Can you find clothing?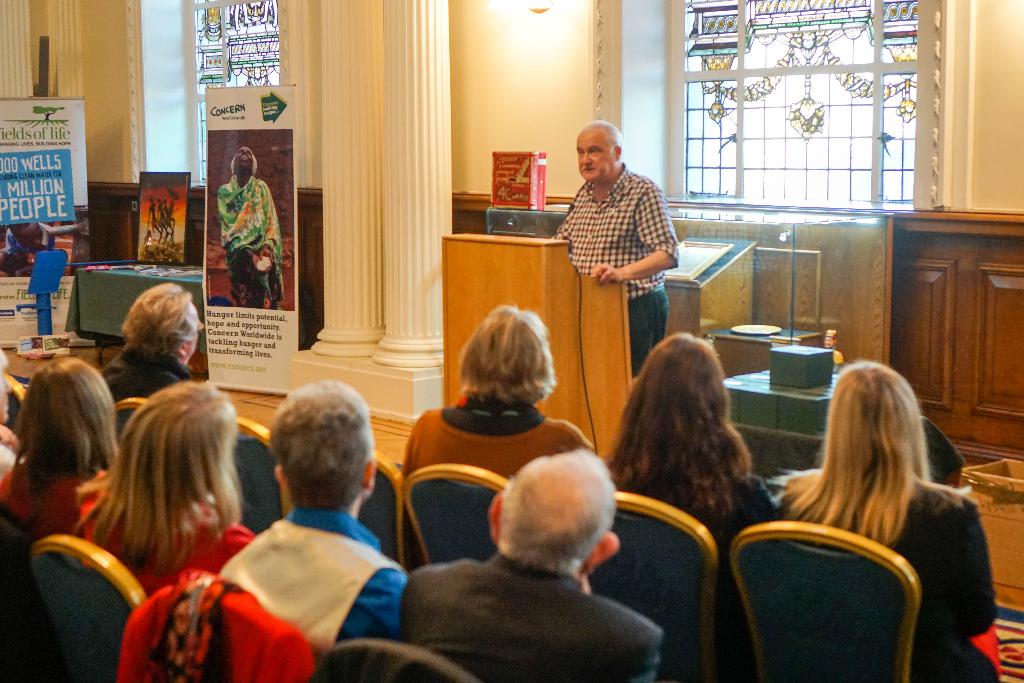
Yes, bounding box: select_region(408, 404, 589, 475).
